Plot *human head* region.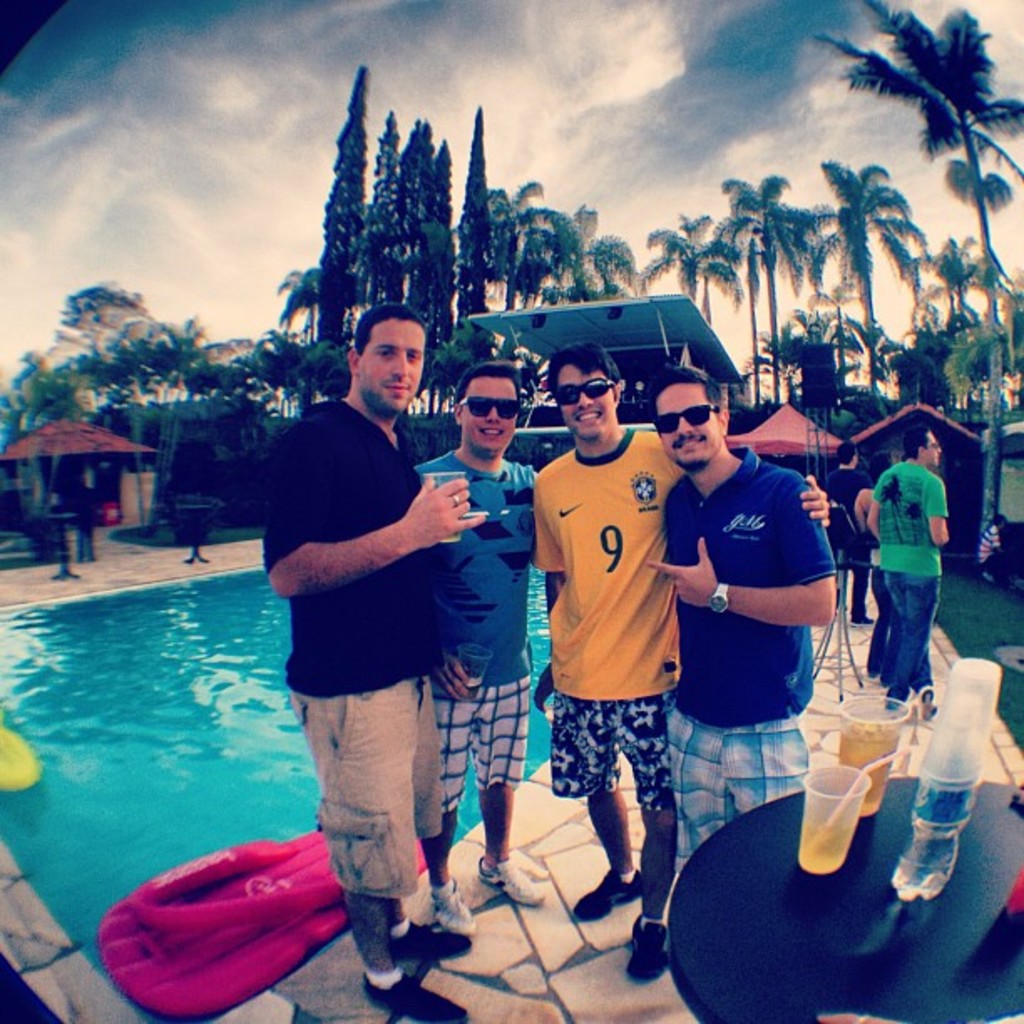
Plotted at <box>837,438,862,465</box>.
